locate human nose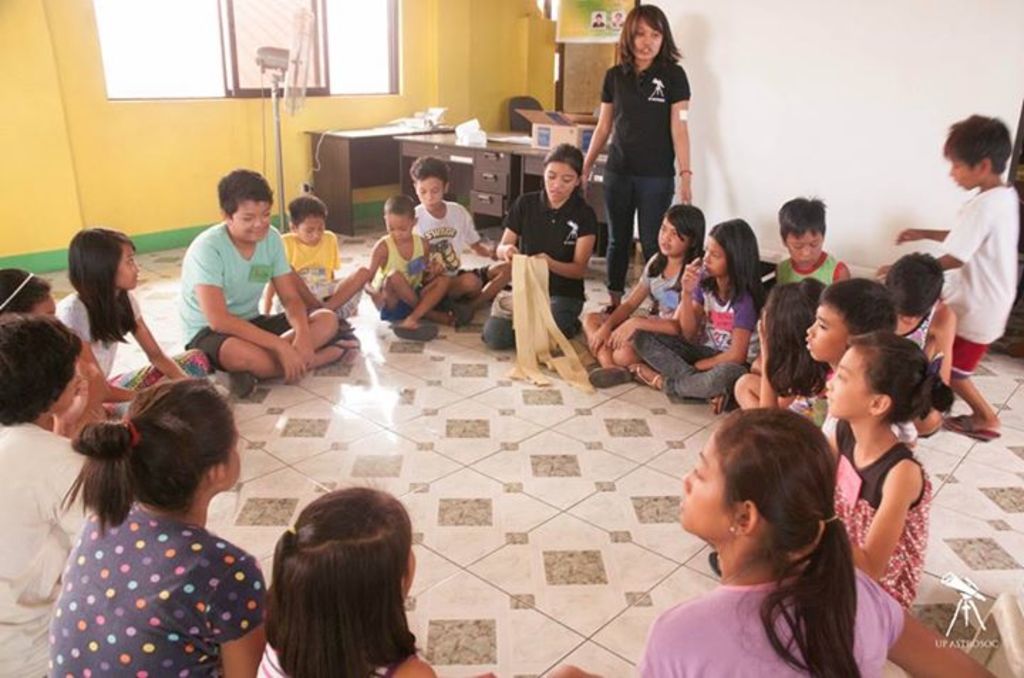
BBox(795, 246, 809, 257)
